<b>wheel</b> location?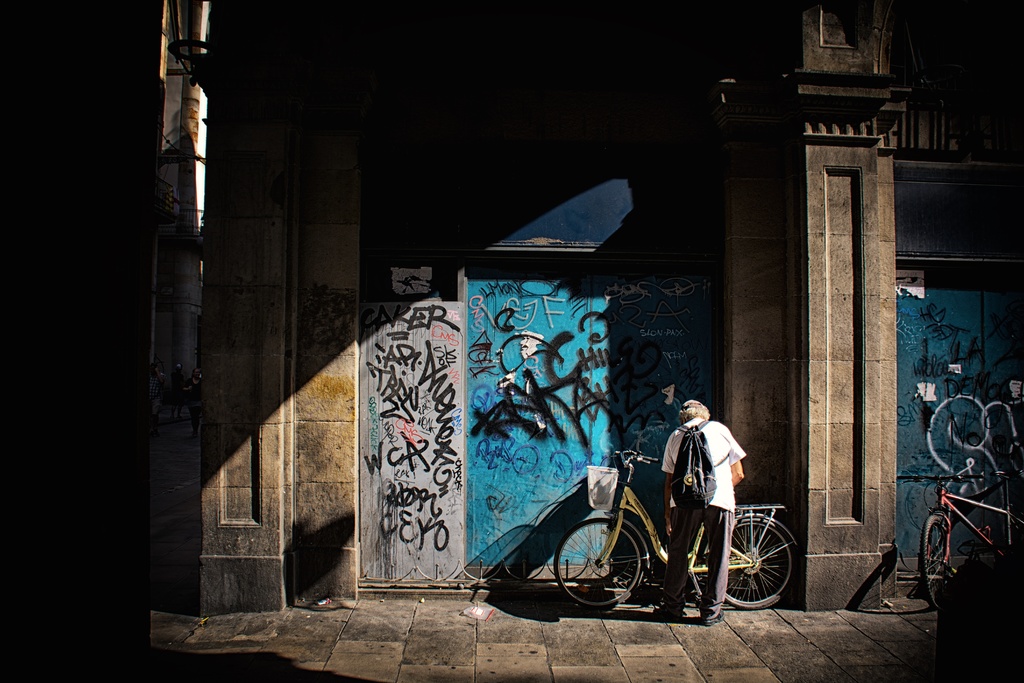
left=705, top=514, right=794, bottom=610
